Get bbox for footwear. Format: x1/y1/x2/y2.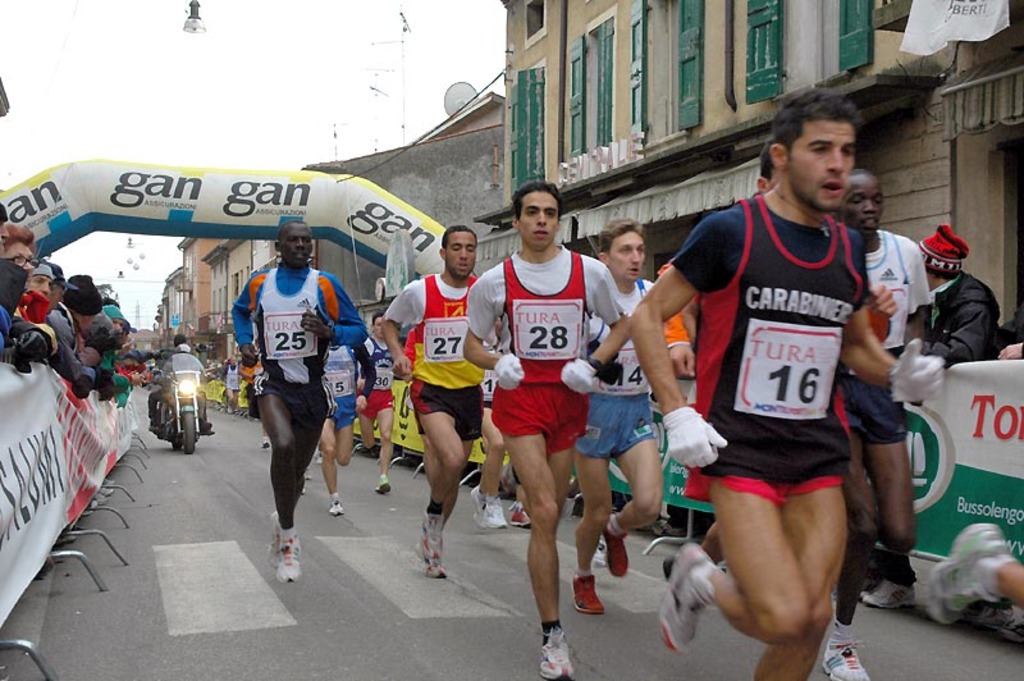
864/581/919/612.
